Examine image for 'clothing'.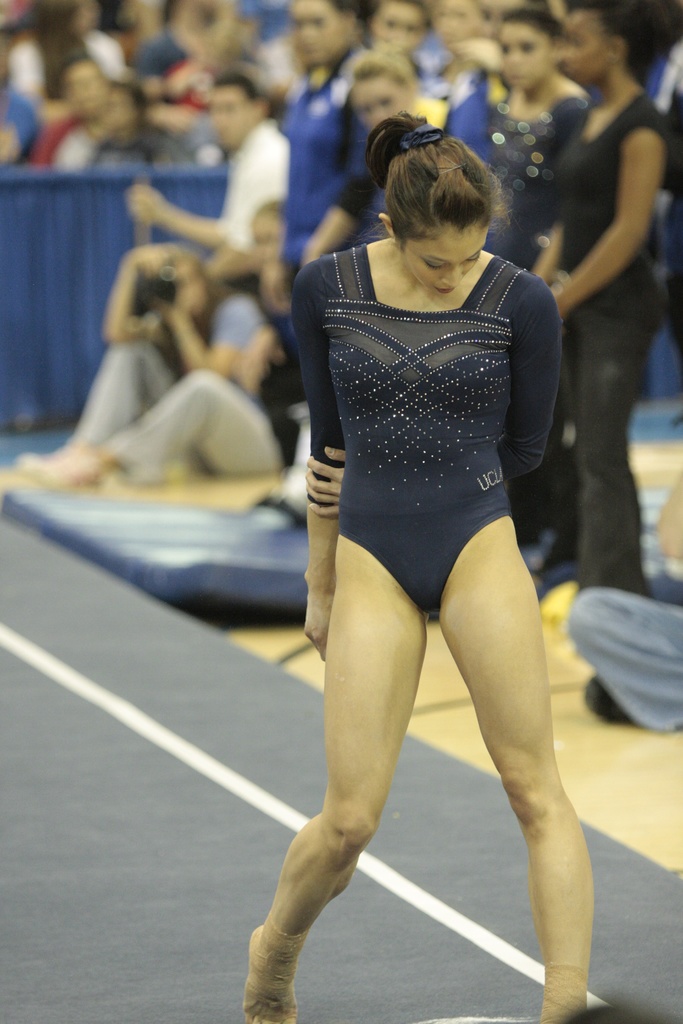
Examination result: locate(548, 95, 666, 591).
